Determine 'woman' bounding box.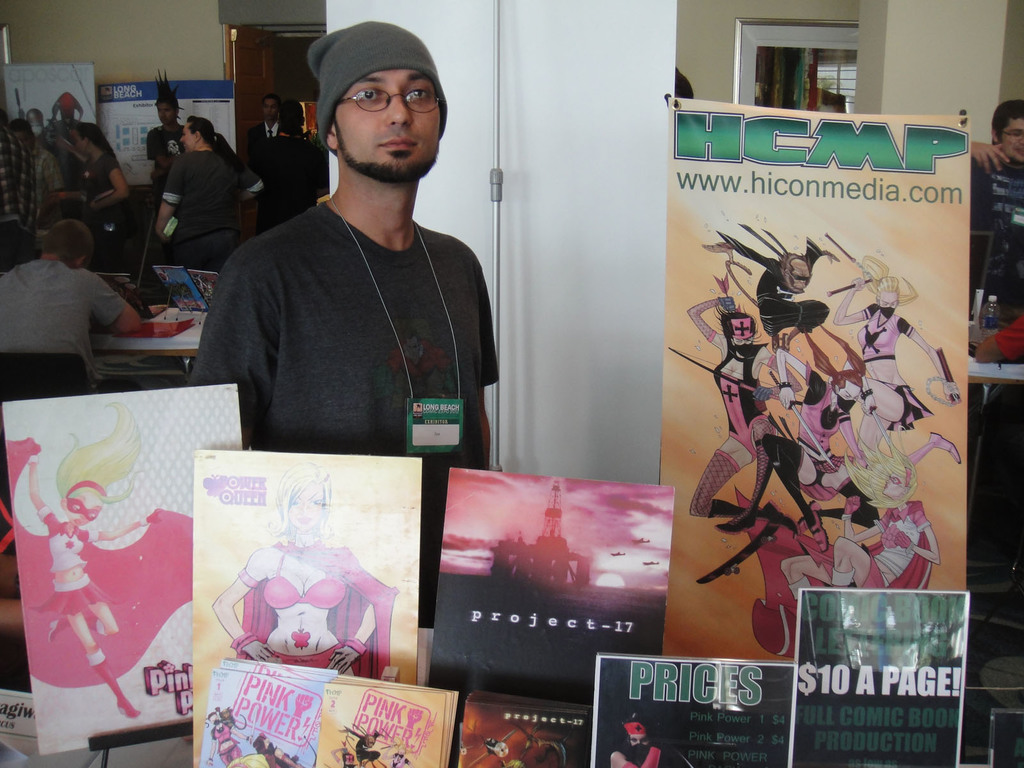
Determined: {"x1": 829, "y1": 275, "x2": 961, "y2": 479}.
